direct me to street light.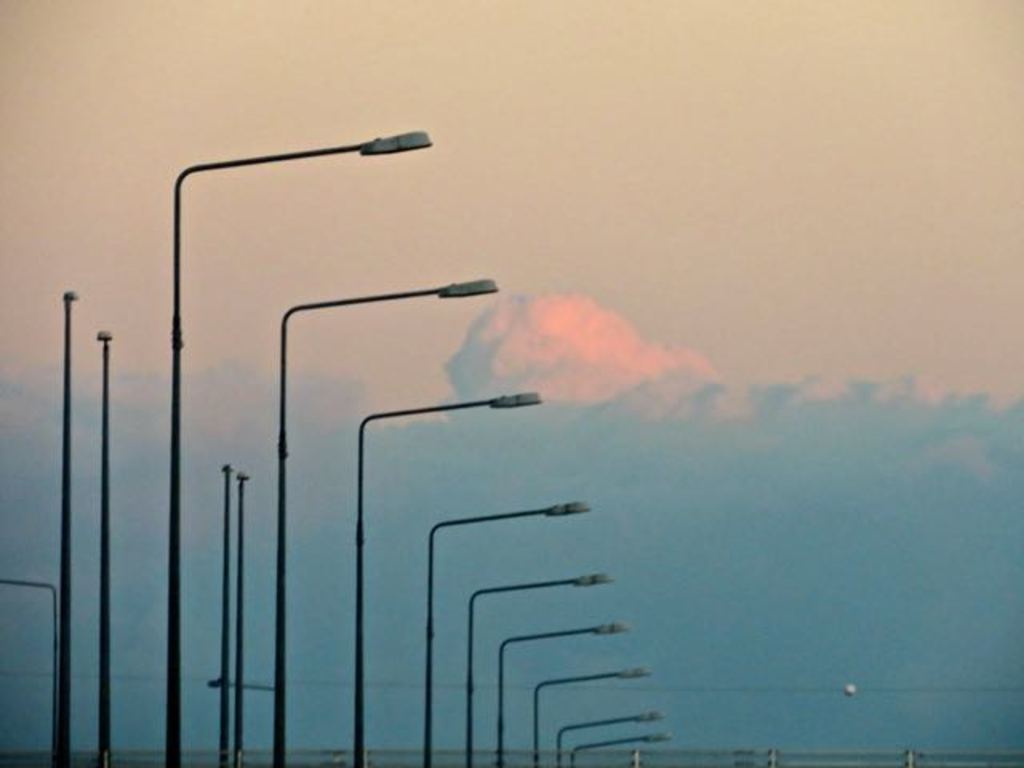
Direction: (x1=419, y1=506, x2=587, y2=766).
